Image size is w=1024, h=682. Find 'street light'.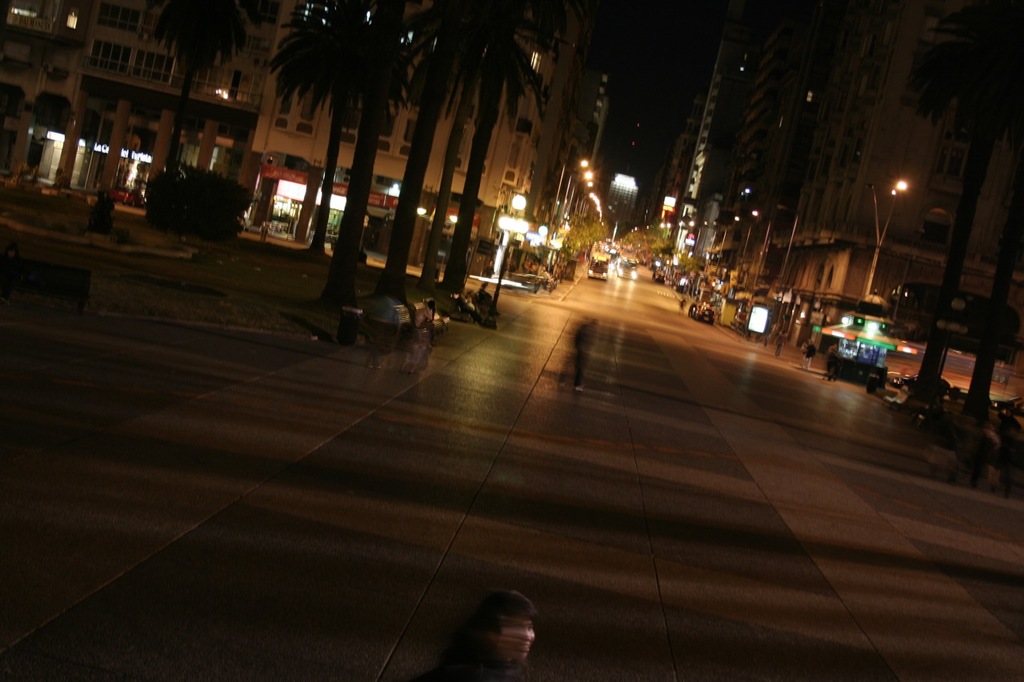
pyautogui.locateOnScreen(543, 154, 608, 261).
